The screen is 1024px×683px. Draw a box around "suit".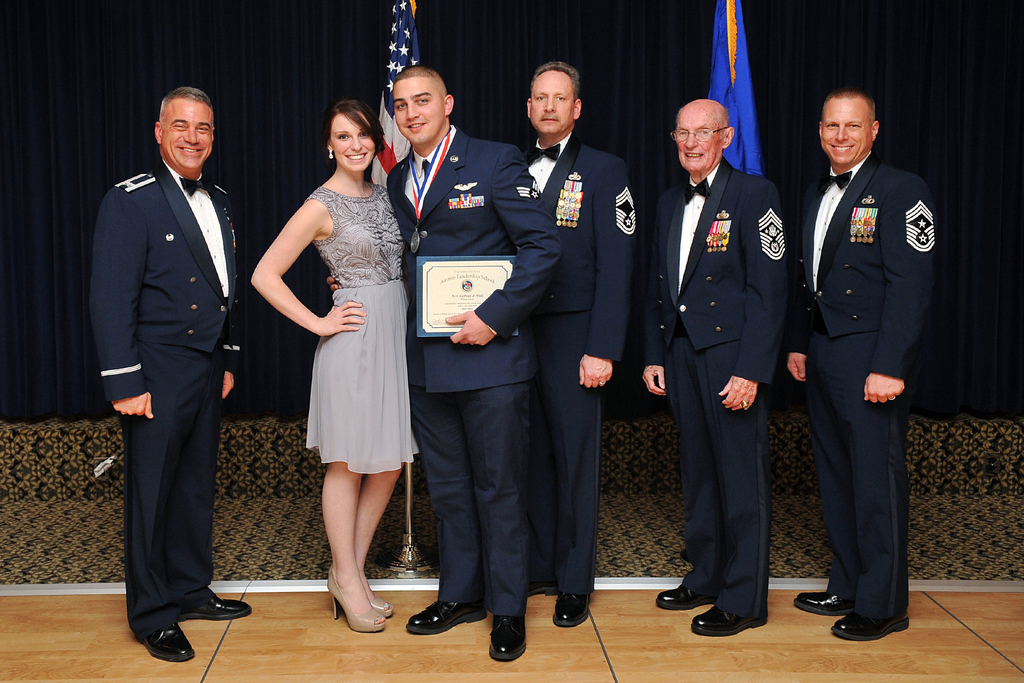
[left=385, top=124, right=568, bottom=619].
